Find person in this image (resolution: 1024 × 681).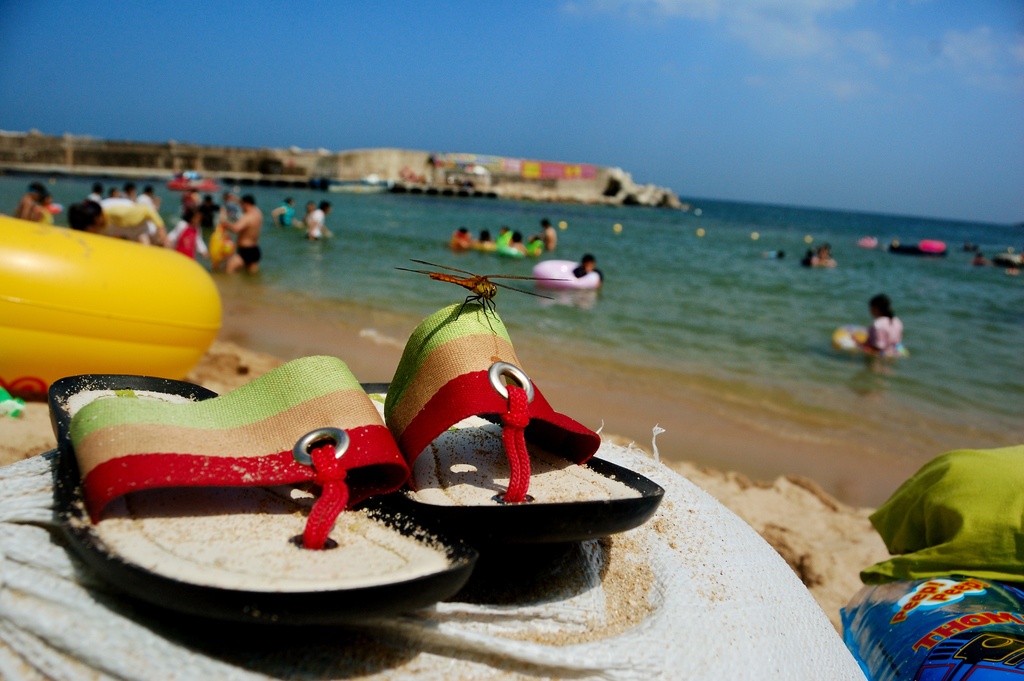
[x1=810, y1=245, x2=835, y2=265].
